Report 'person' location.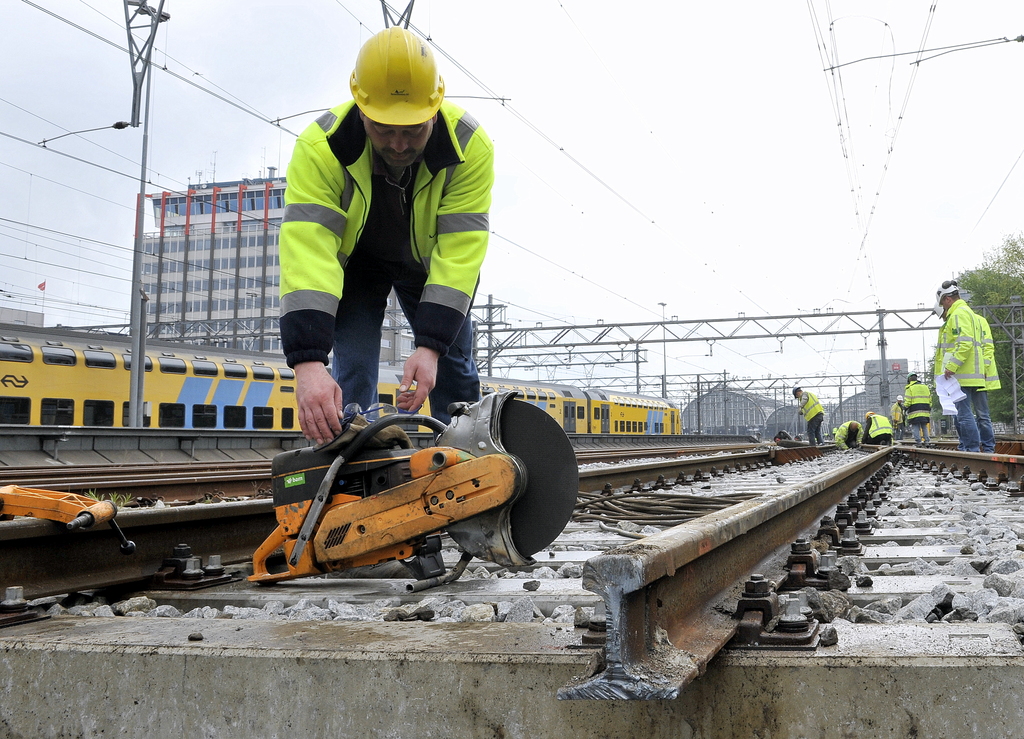
Report: (left=934, top=304, right=1002, bottom=457).
